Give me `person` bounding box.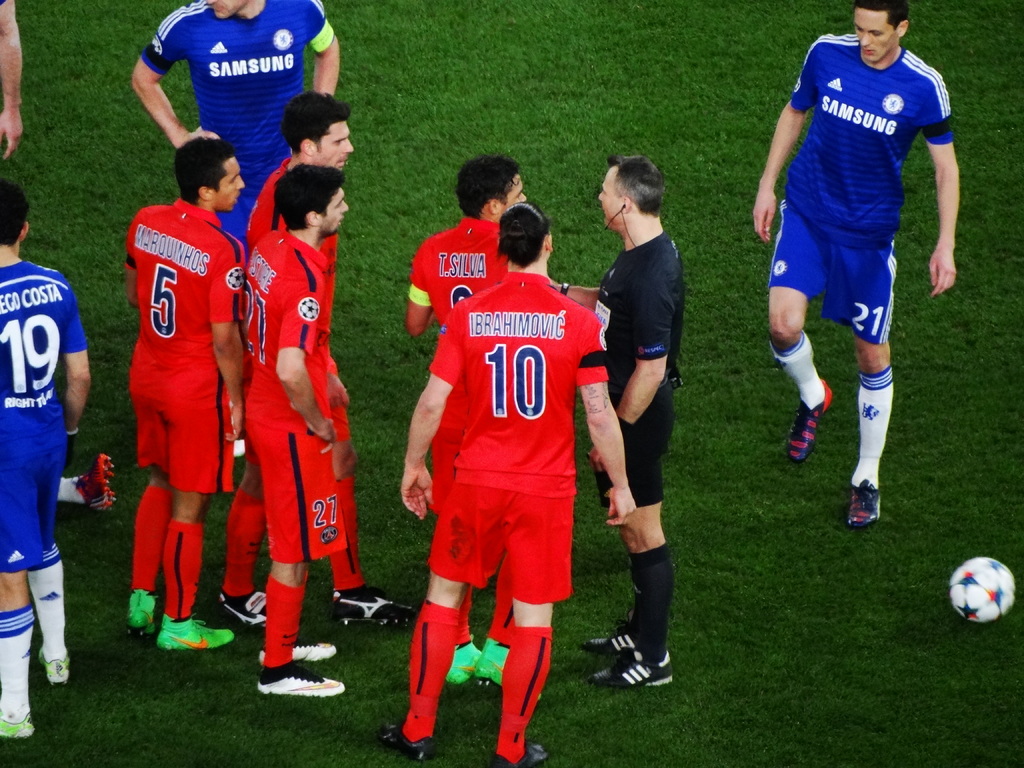
left=218, top=88, right=412, bottom=620.
